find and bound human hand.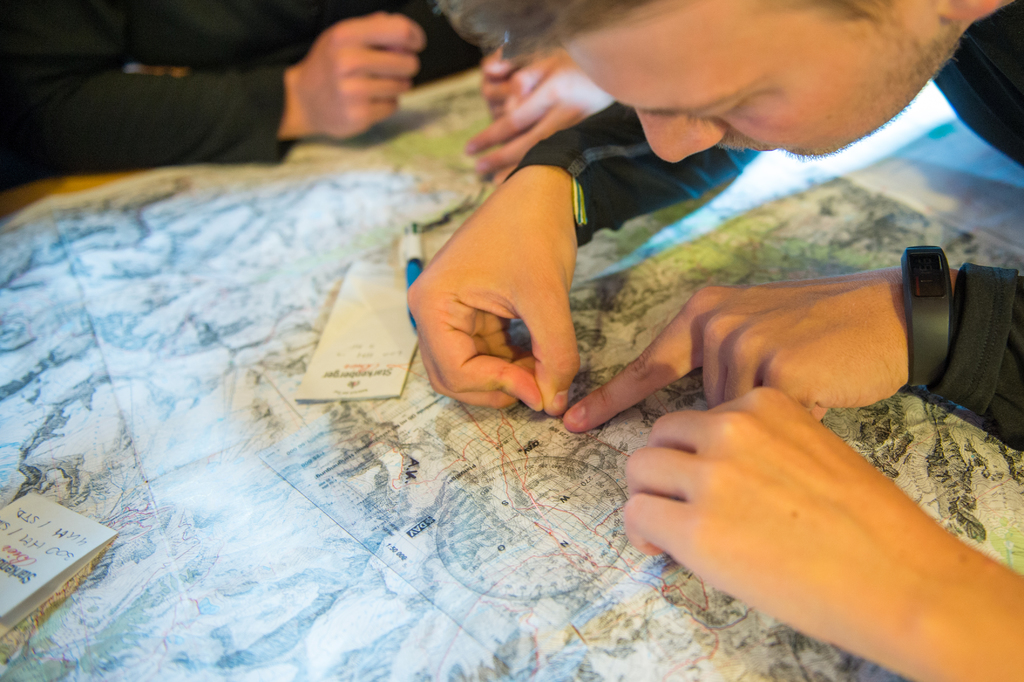
Bound: (563,264,911,429).
